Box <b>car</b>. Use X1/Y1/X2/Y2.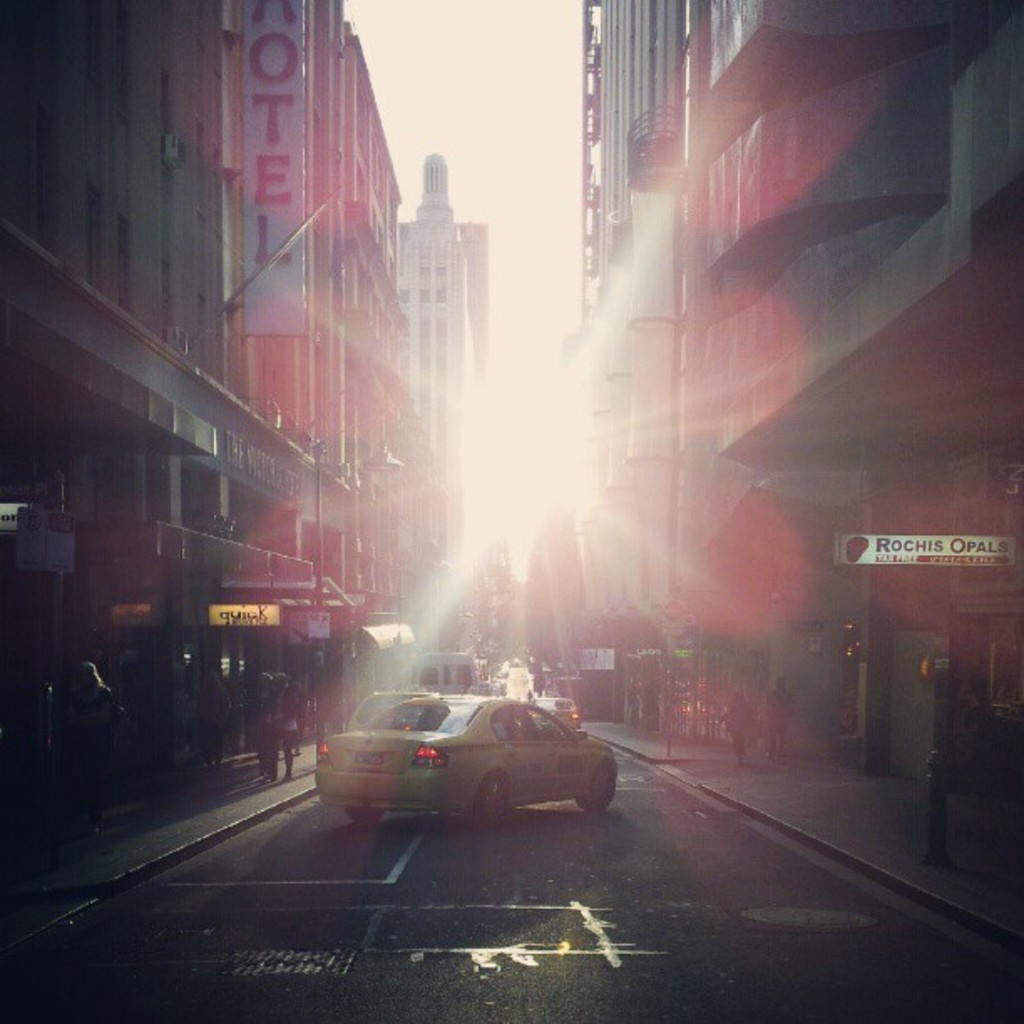
316/693/624/828.
